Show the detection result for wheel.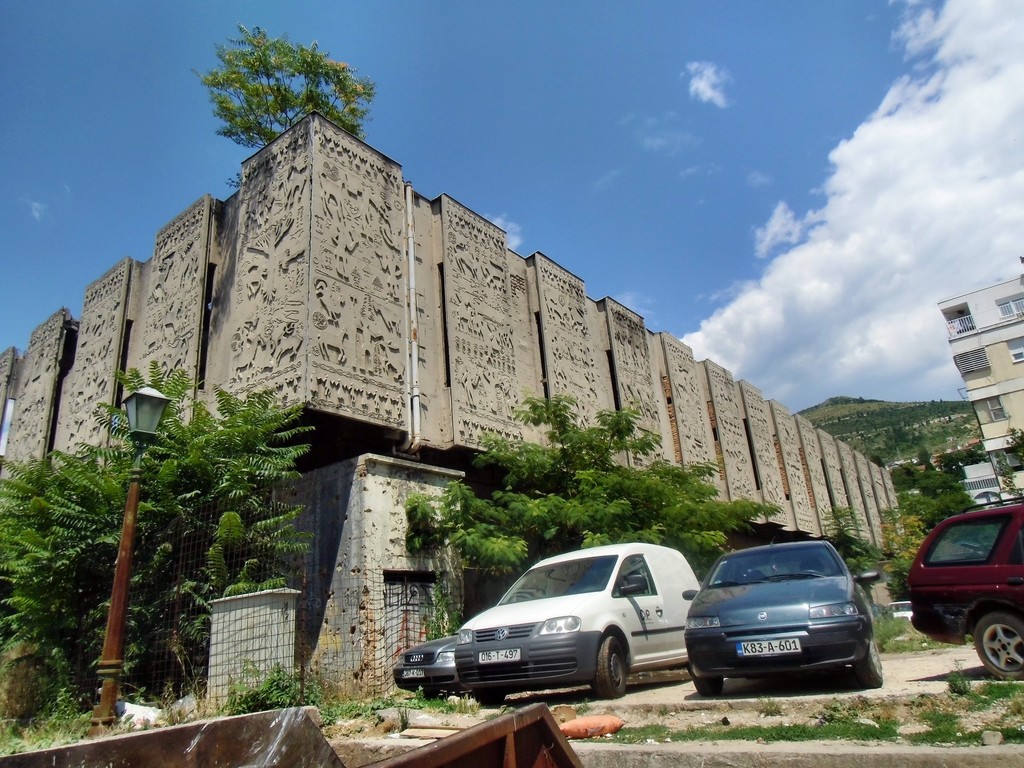
<region>468, 684, 508, 709</region>.
